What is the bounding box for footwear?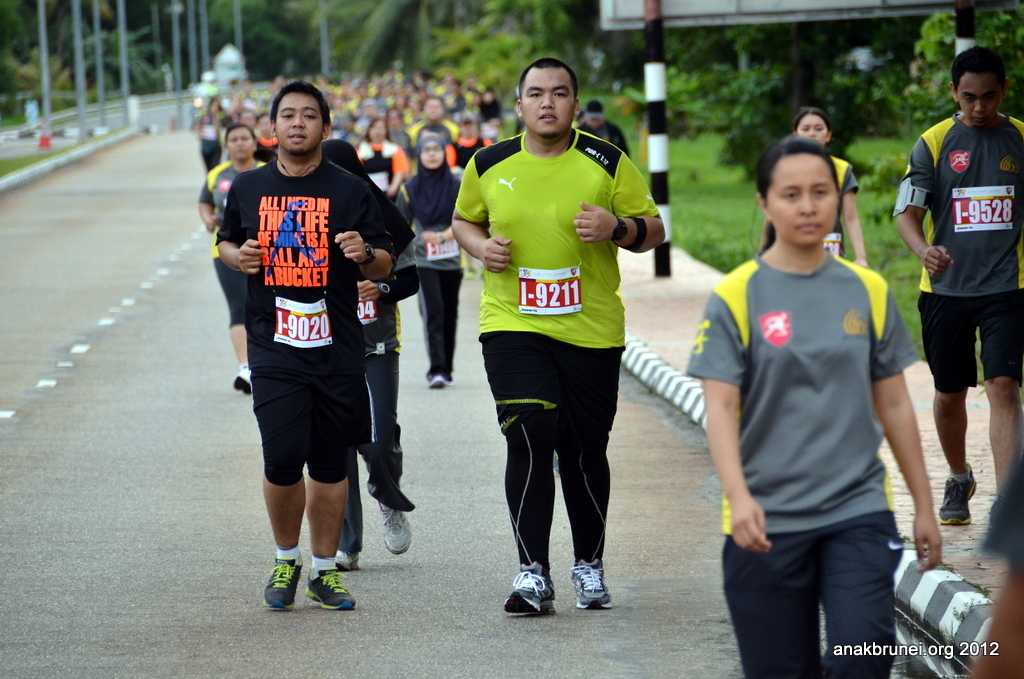
bbox=[501, 568, 557, 614].
